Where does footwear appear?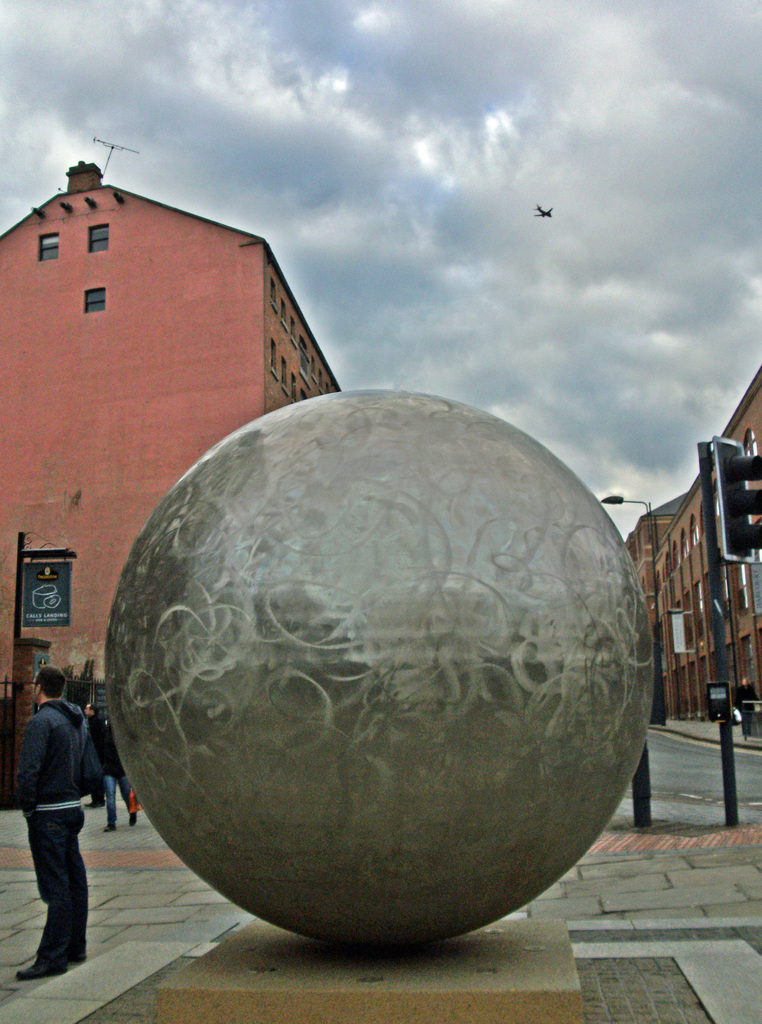
Appears at rect(83, 801, 104, 808).
